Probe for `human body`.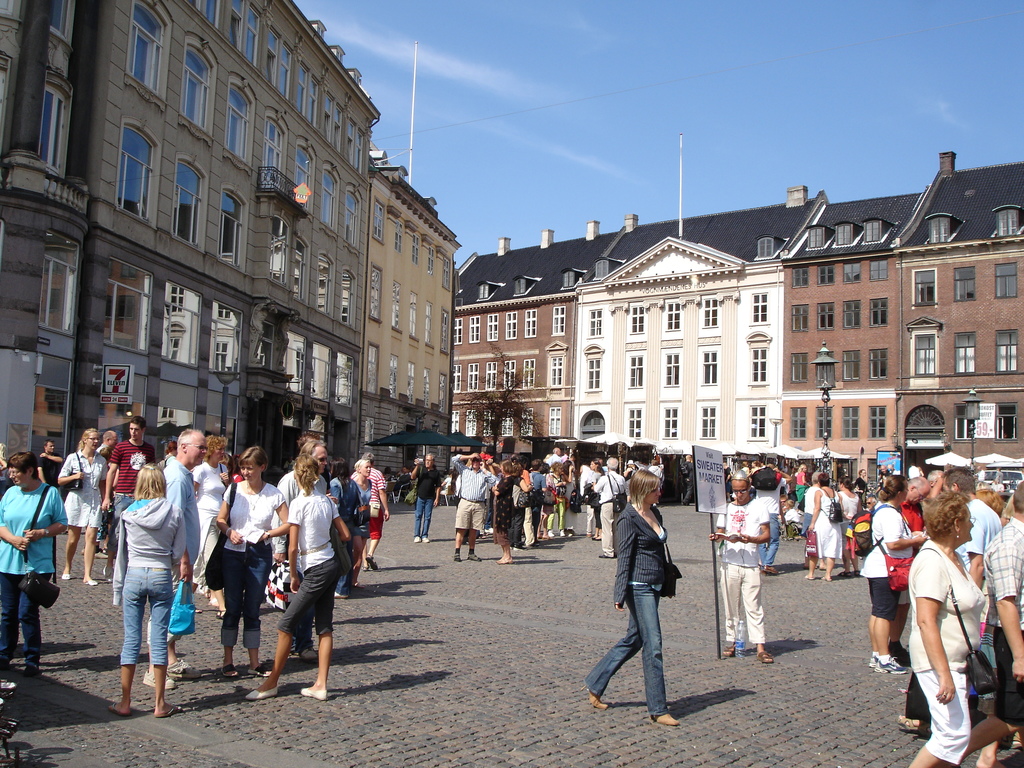
Probe result: (left=898, top=491, right=1005, bottom=746).
